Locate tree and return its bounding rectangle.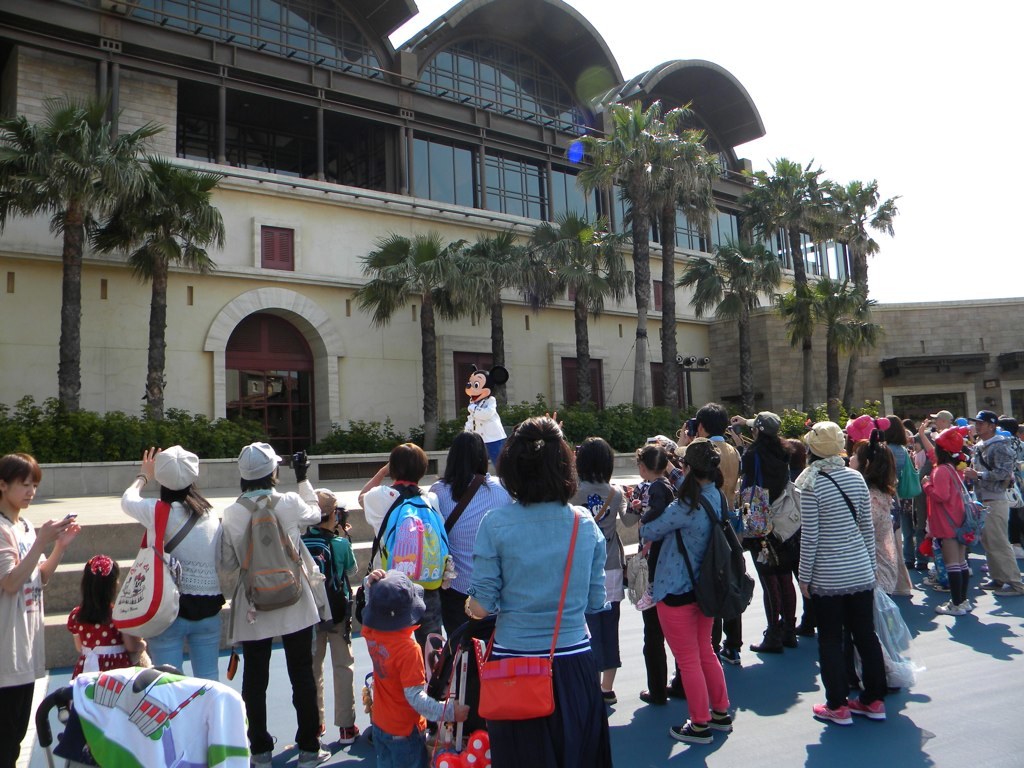
detection(797, 171, 861, 396).
